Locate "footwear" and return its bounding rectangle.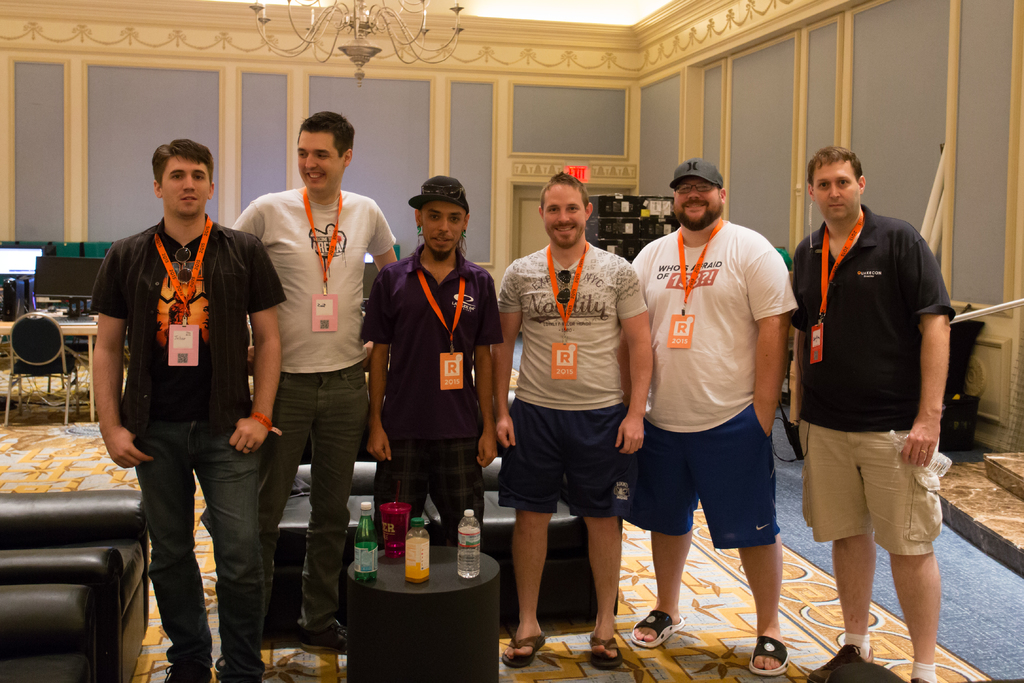
213:658:227:679.
